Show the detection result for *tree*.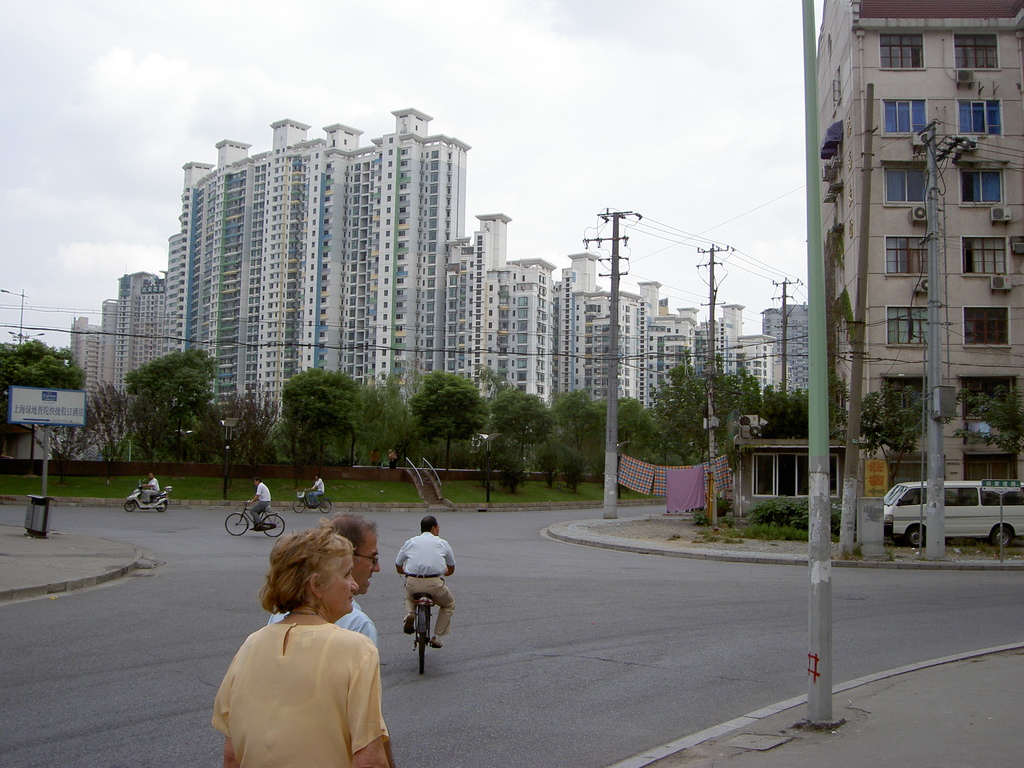
BBox(269, 365, 362, 477).
